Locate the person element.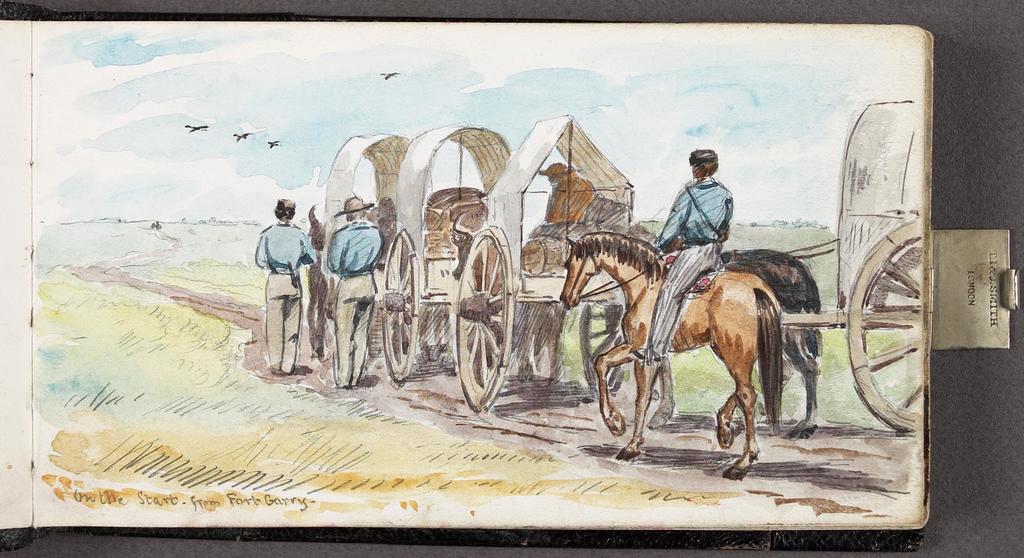
Element bbox: crop(324, 191, 388, 390).
